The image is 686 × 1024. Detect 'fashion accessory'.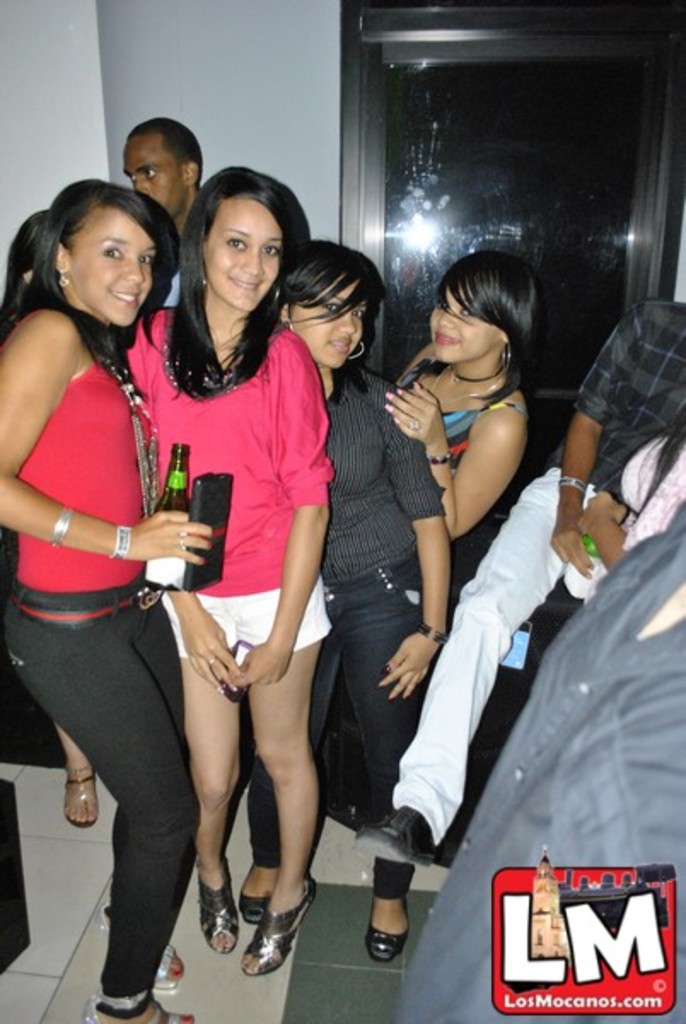
Detection: bbox(452, 370, 505, 384).
